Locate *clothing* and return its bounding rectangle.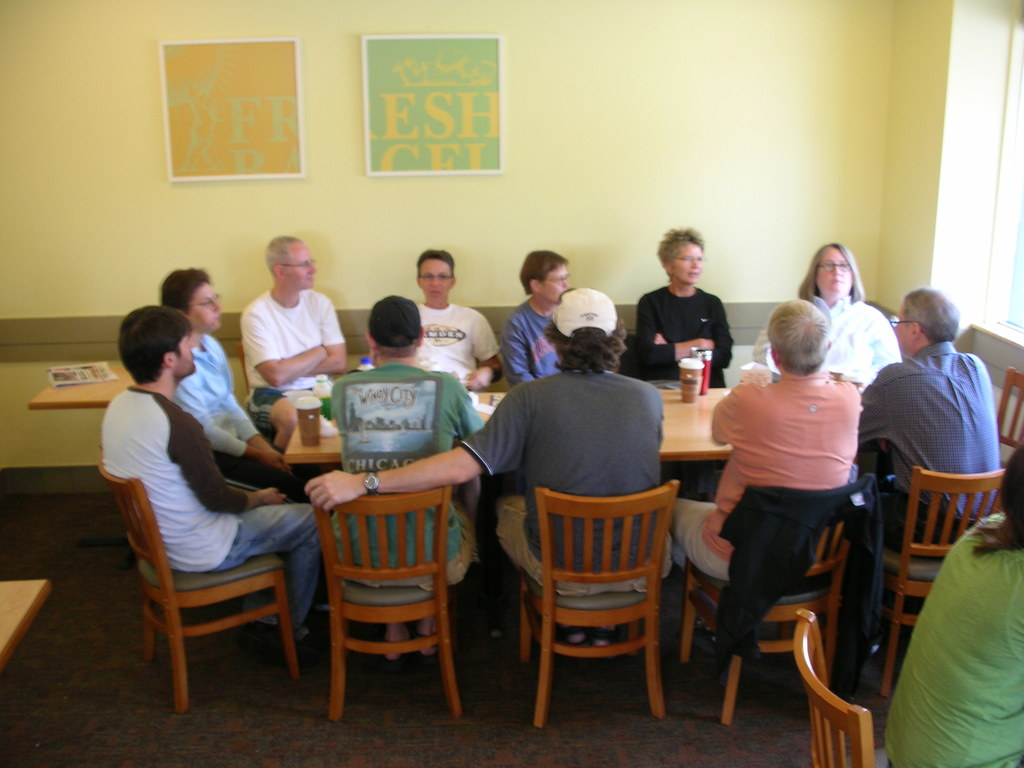
x1=177, y1=331, x2=308, y2=507.
